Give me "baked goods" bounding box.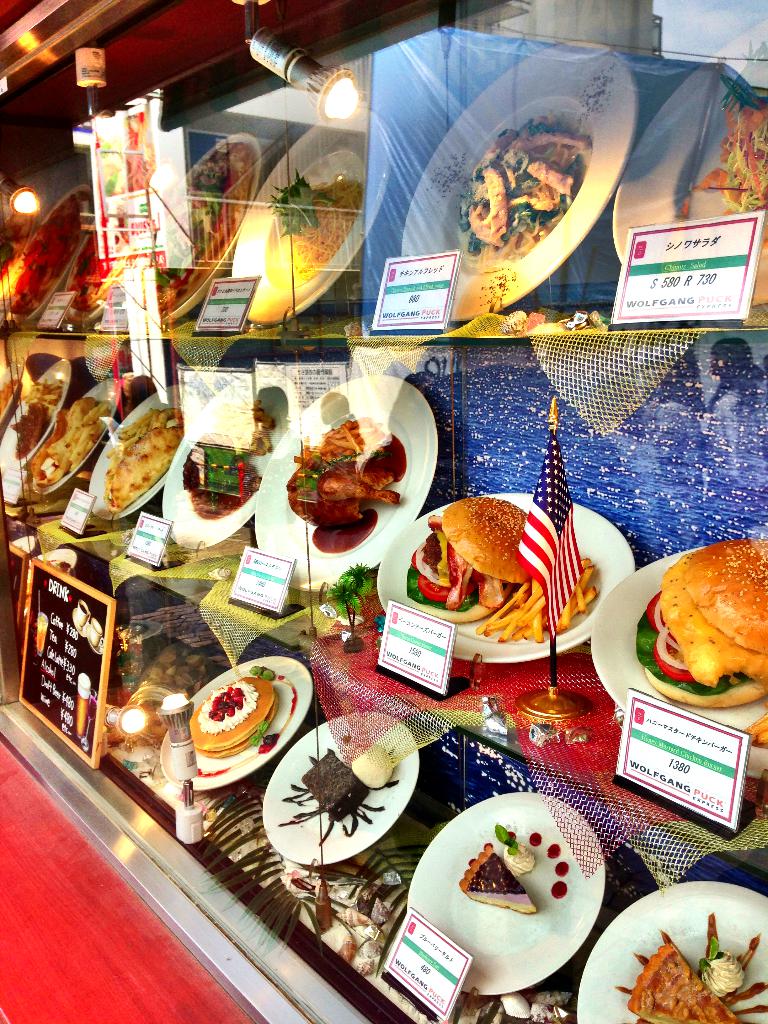
(left=502, top=838, right=541, bottom=877).
